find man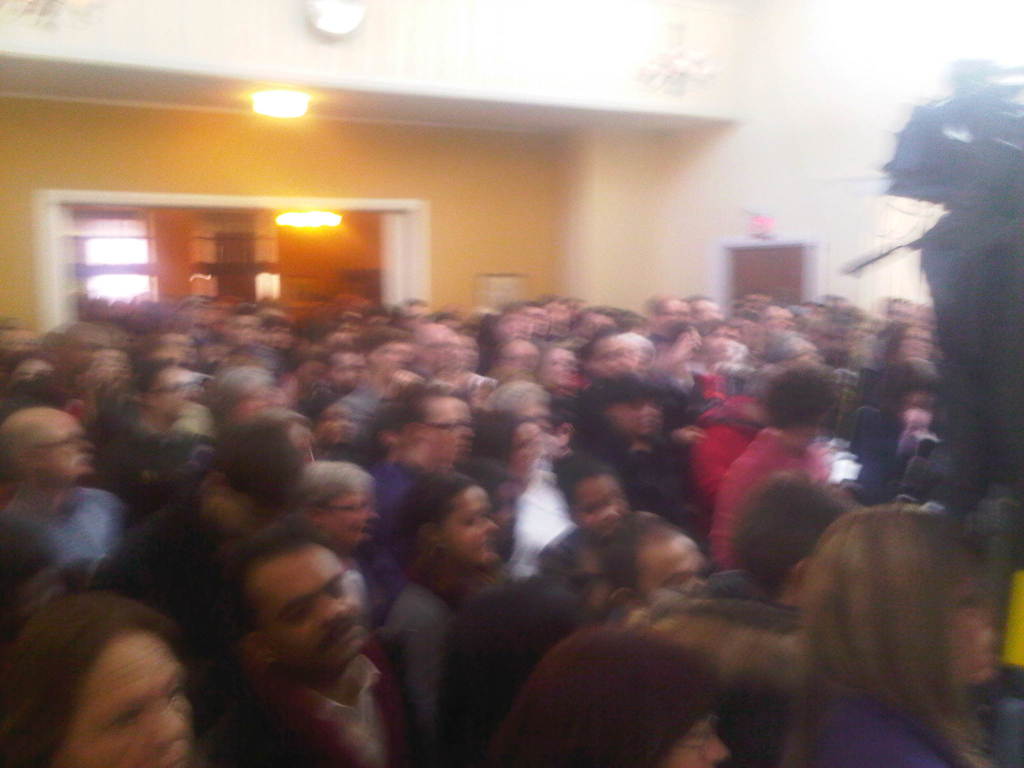
x1=371, y1=378, x2=509, y2=537
